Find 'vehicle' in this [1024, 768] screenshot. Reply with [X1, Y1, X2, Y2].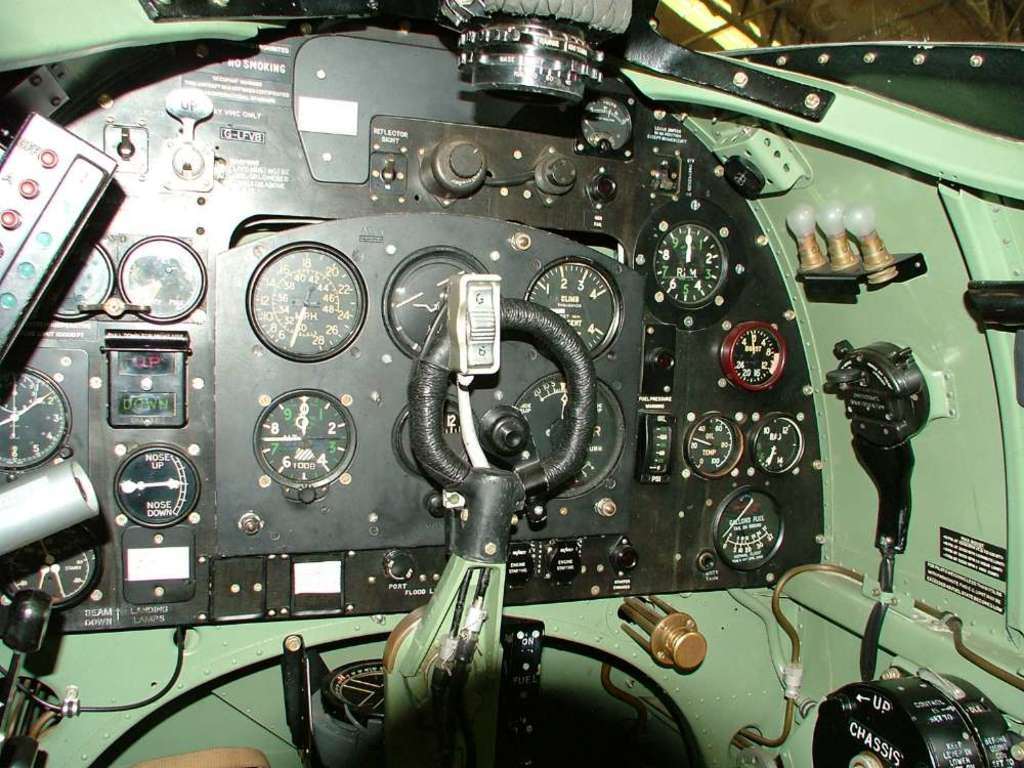
[23, 4, 991, 738].
